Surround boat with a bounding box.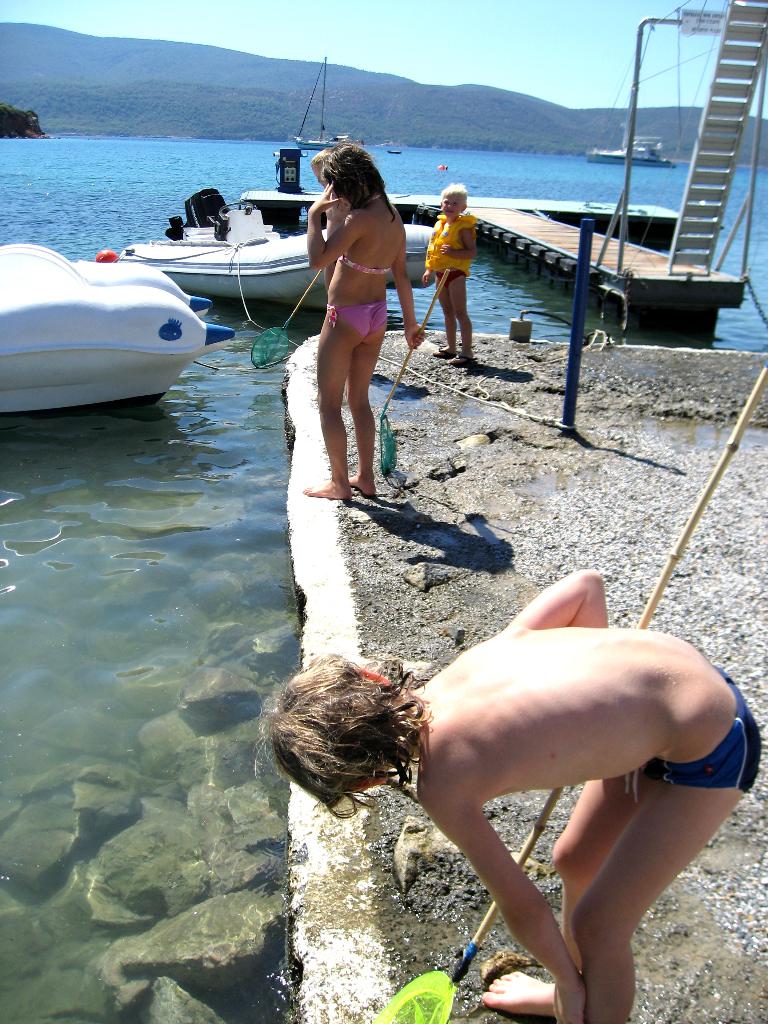
584/122/673/176.
